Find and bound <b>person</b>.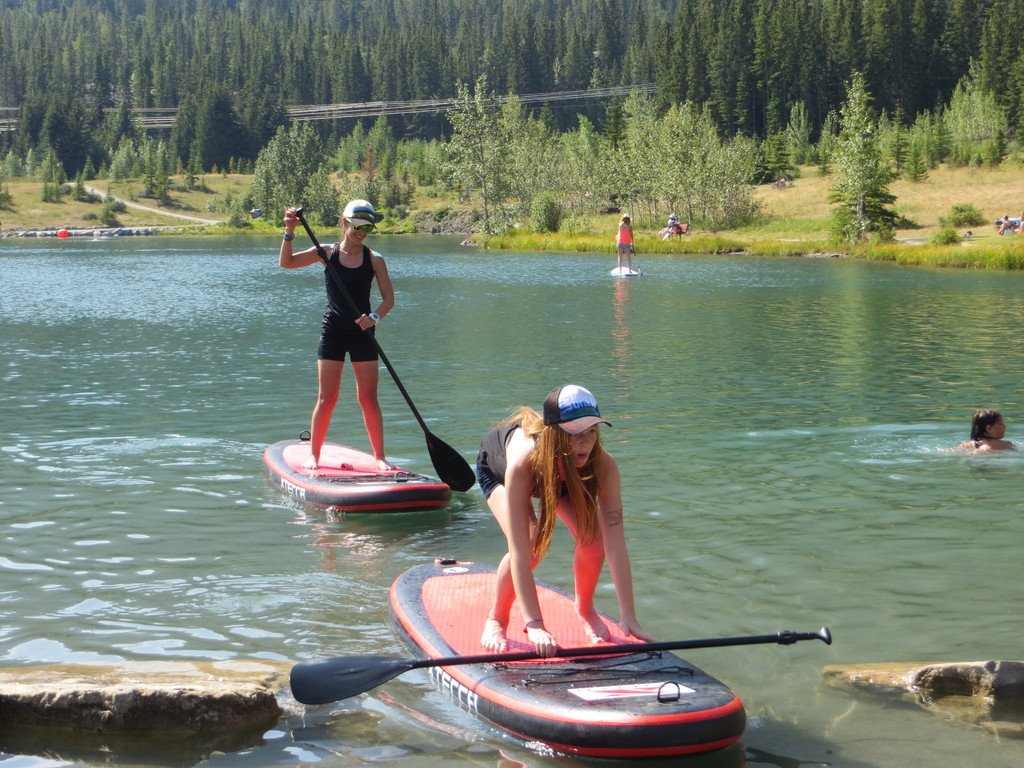
Bound: left=622, top=212, right=633, bottom=282.
